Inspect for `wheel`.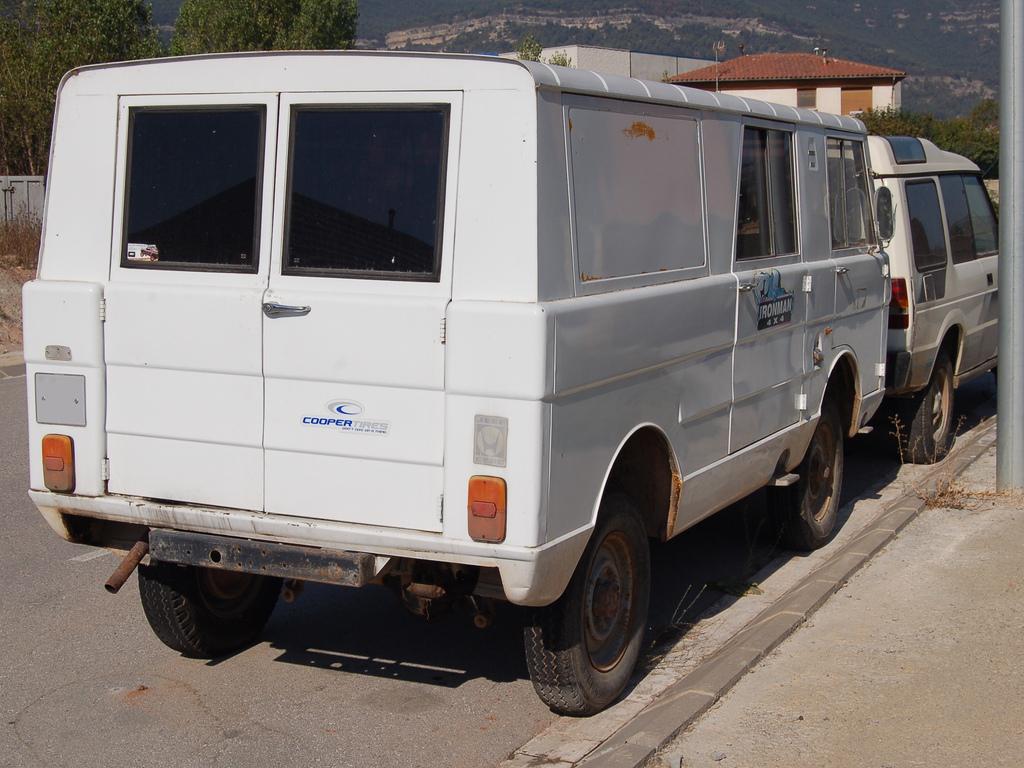
Inspection: rect(763, 401, 839, 545).
